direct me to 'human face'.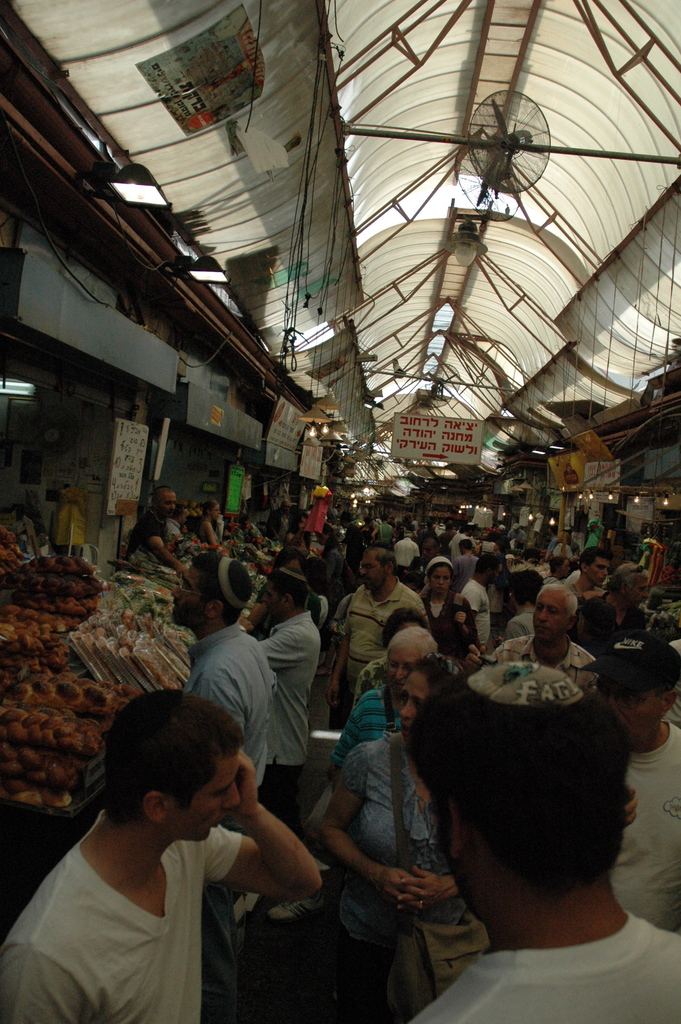
Direction: bbox(167, 557, 202, 614).
